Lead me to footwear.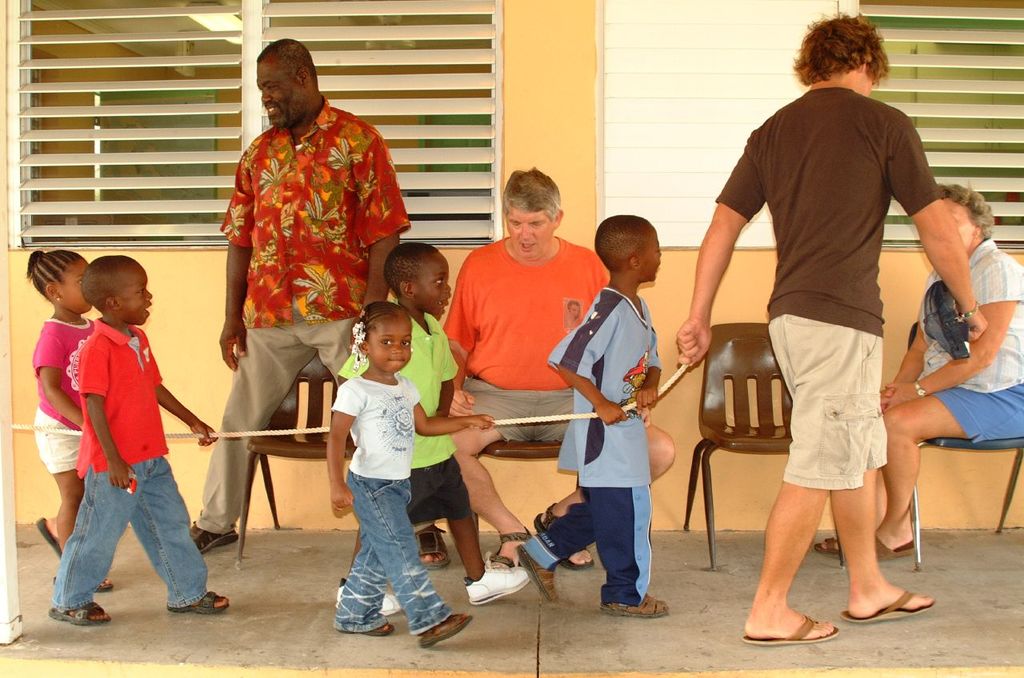
Lead to locate(37, 514, 63, 560).
